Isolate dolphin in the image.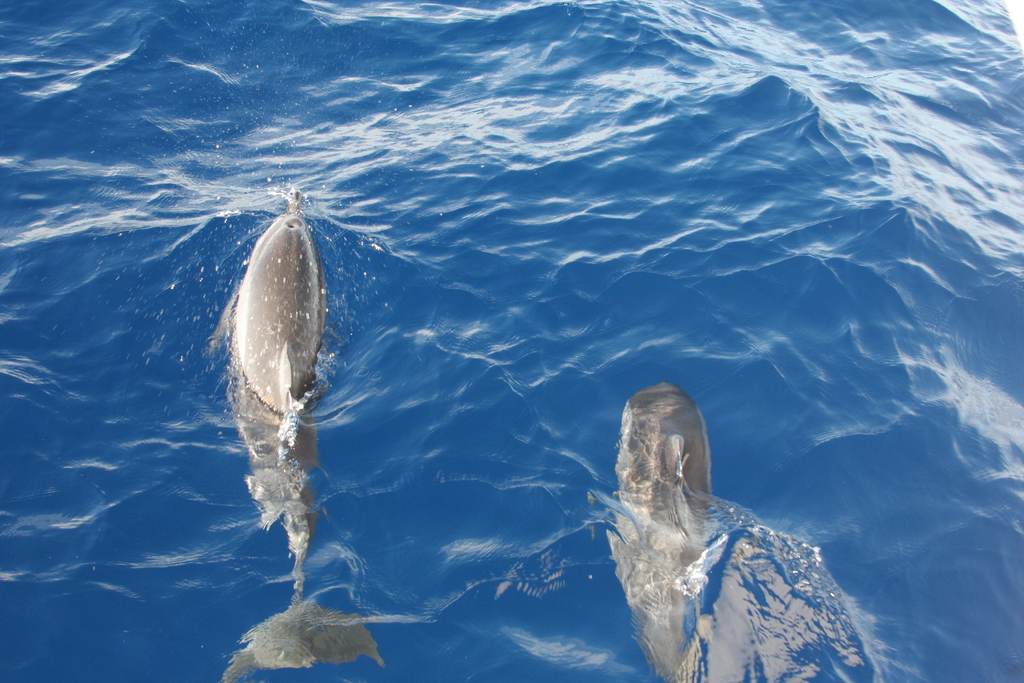
Isolated region: <region>608, 375, 719, 682</region>.
